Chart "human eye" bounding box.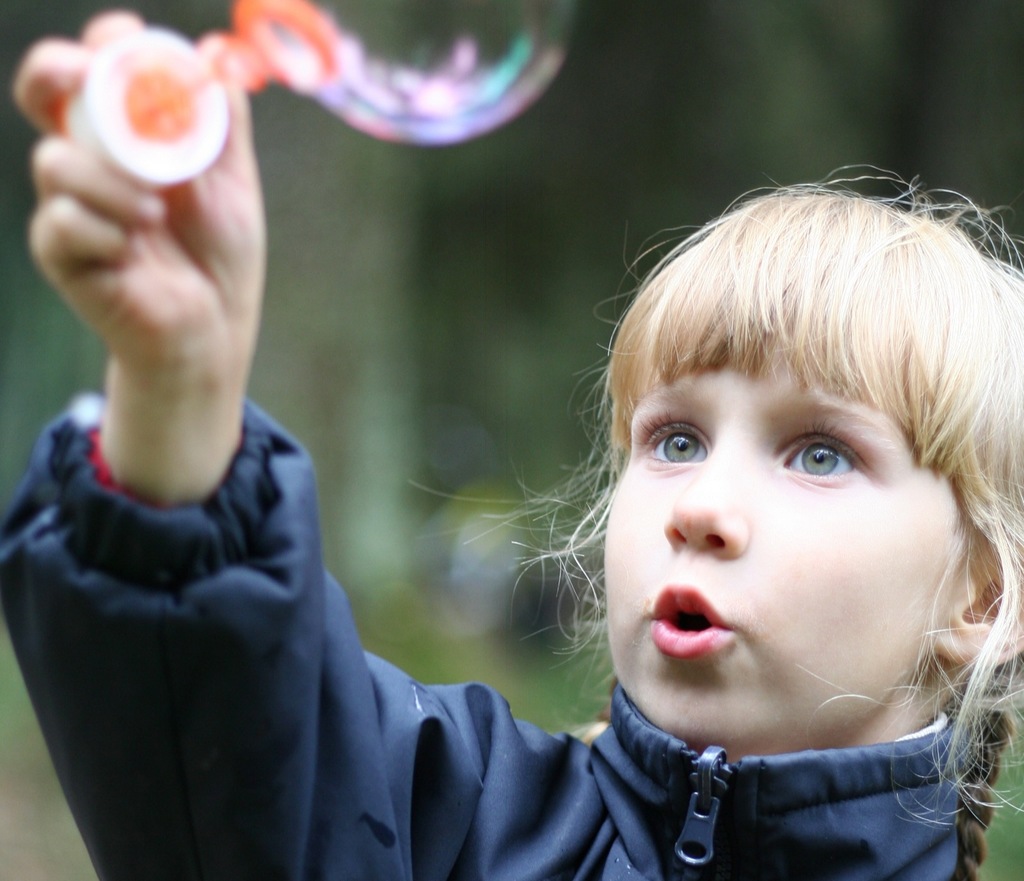
Charted: detection(765, 419, 879, 489).
